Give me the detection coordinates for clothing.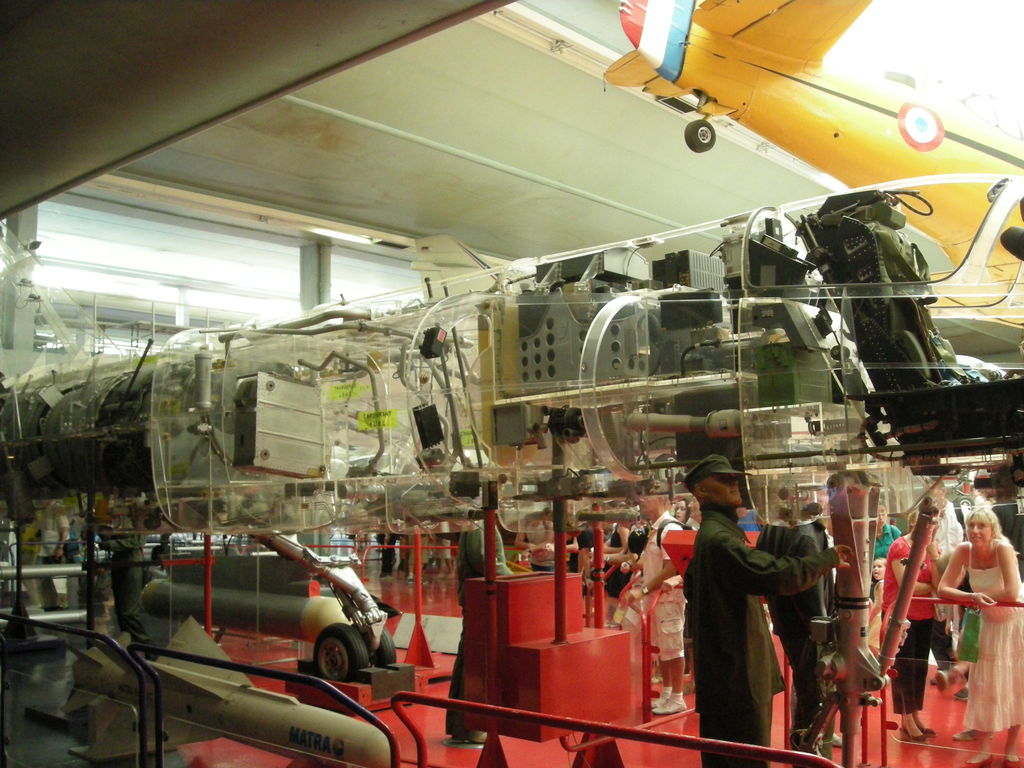
[879,525,940,715].
